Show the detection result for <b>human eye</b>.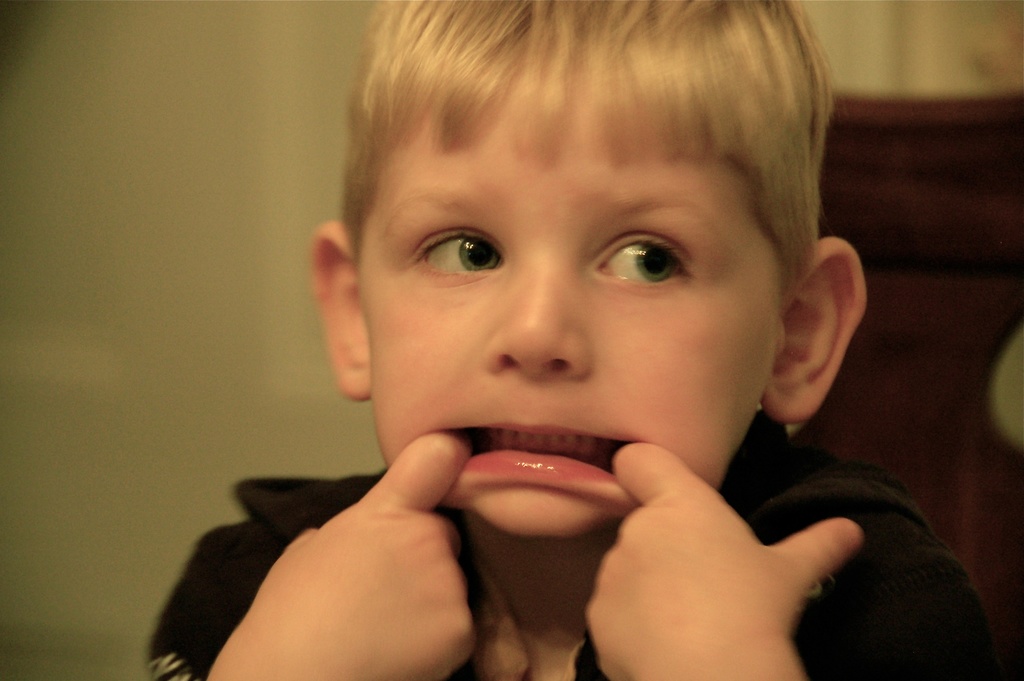
BBox(584, 218, 698, 301).
